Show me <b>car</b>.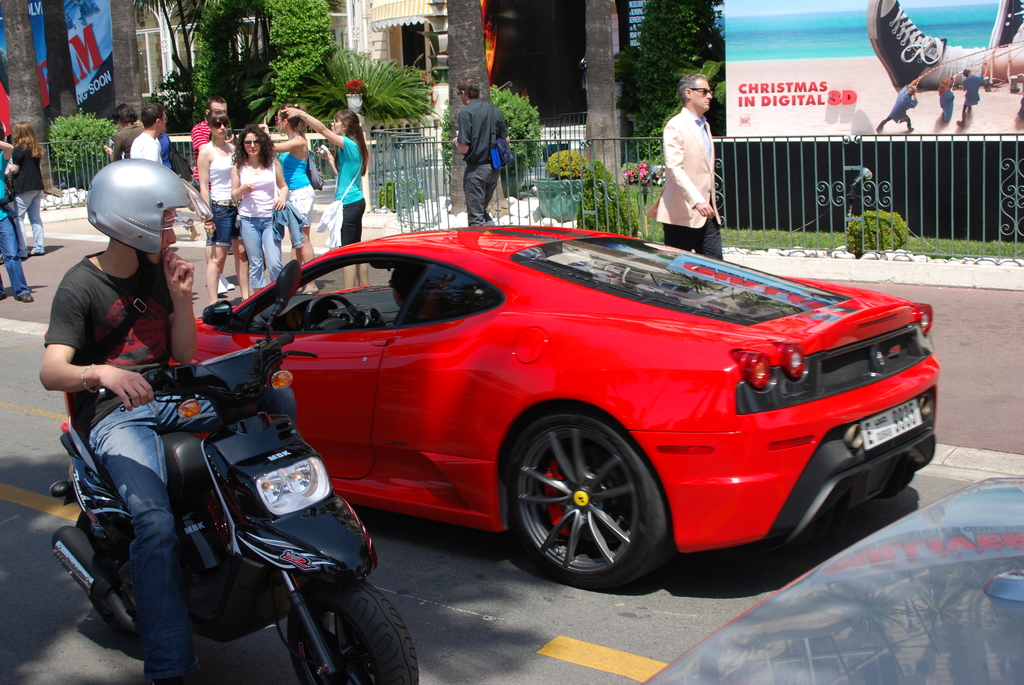
<b>car</b> is here: (left=60, top=223, right=940, bottom=593).
